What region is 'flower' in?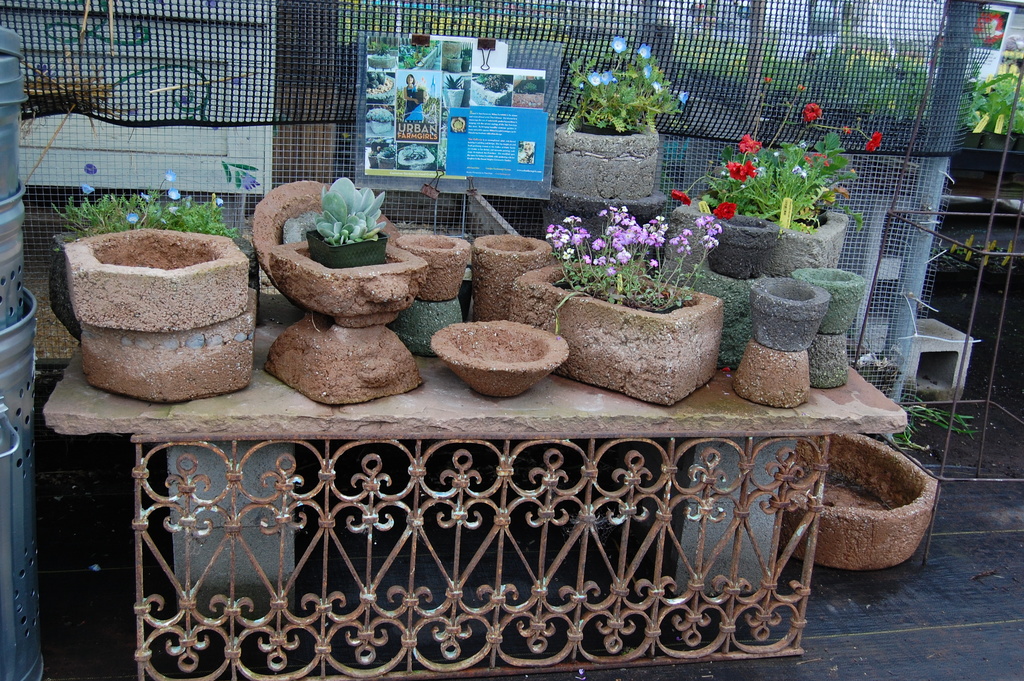
left=77, top=184, right=99, bottom=199.
